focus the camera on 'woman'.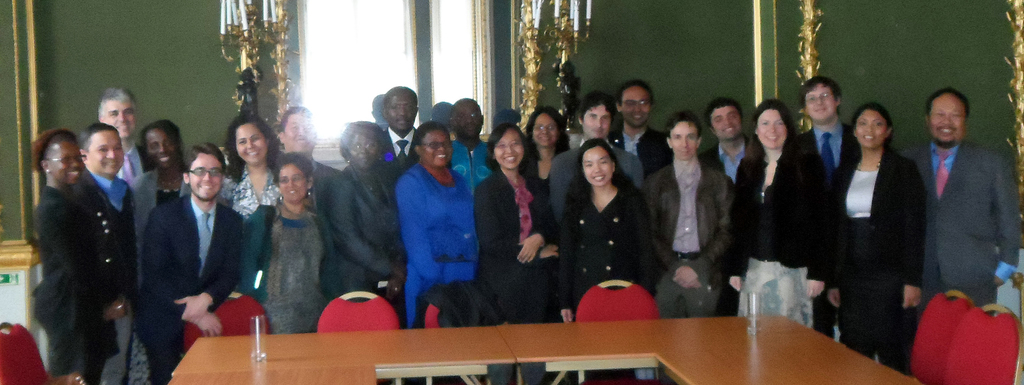
Focus region: select_region(392, 123, 483, 333).
